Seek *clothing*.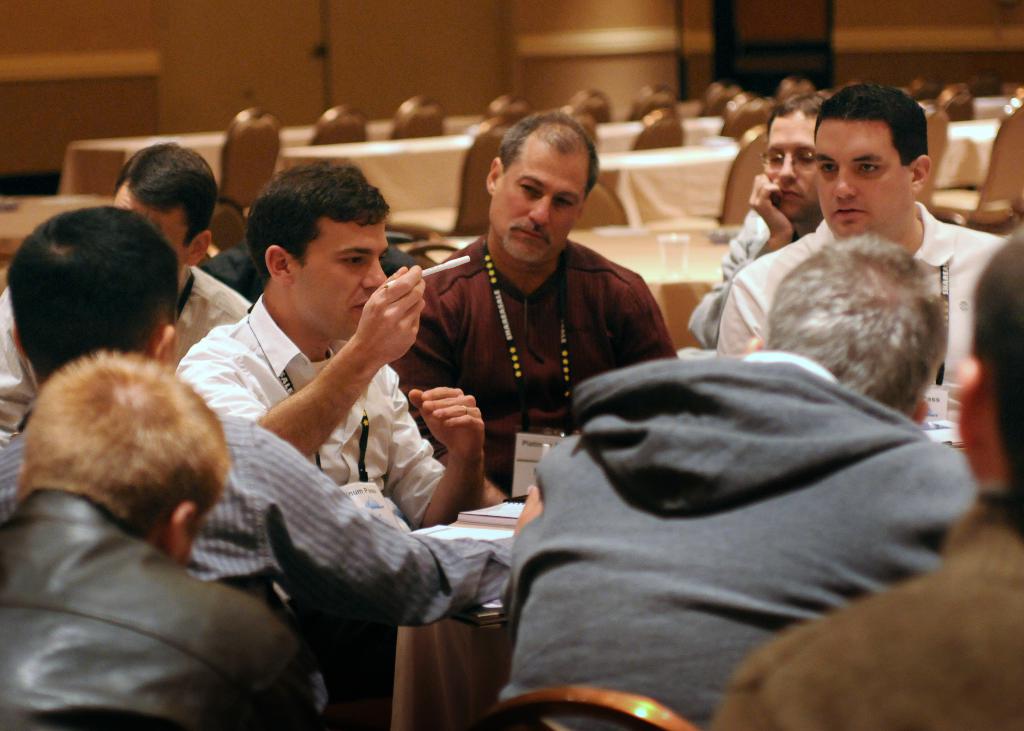
bbox(707, 501, 1023, 730).
